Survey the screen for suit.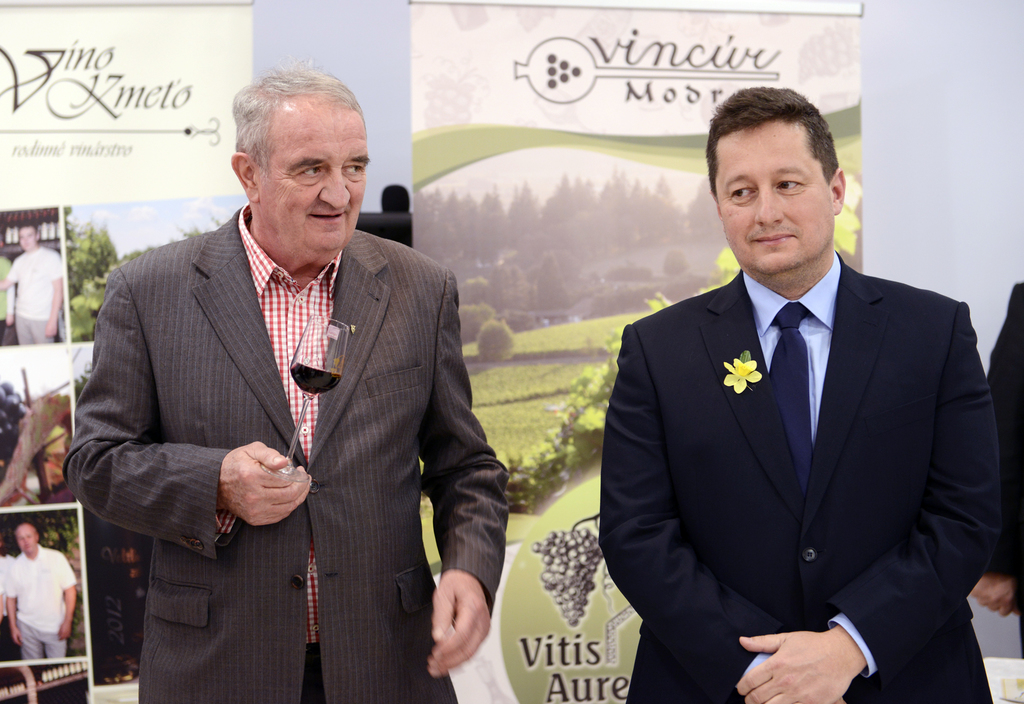
Survey found: Rect(603, 148, 1008, 696).
